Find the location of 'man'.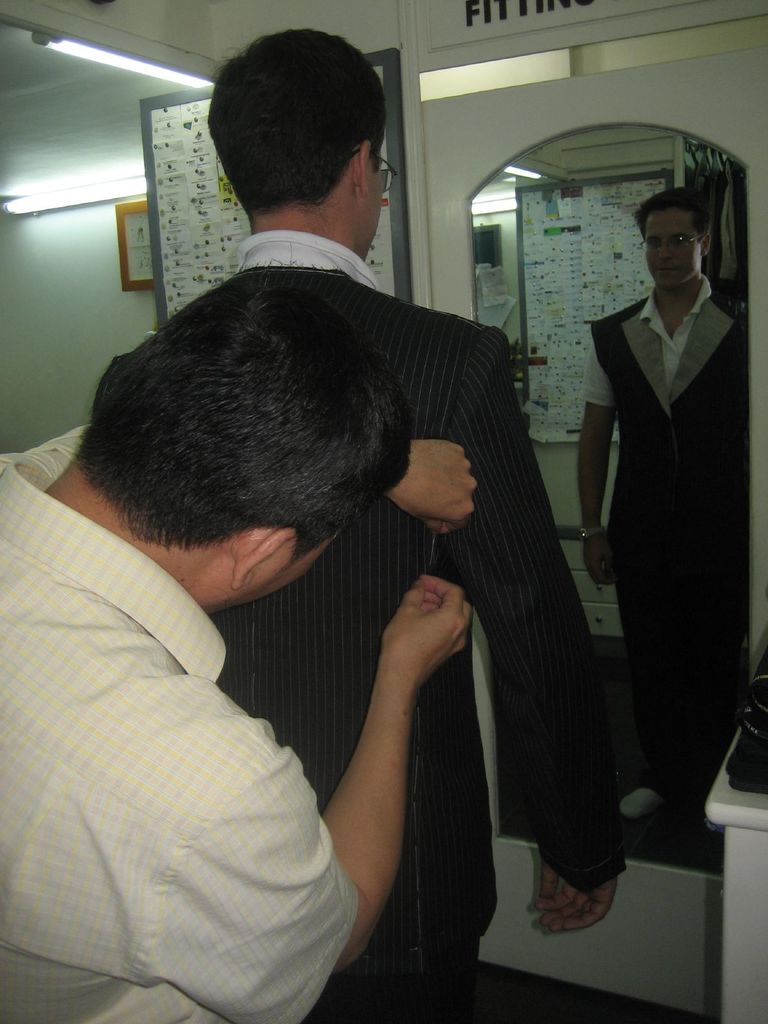
Location: [x1=566, y1=159, x2=762, y2=819].
